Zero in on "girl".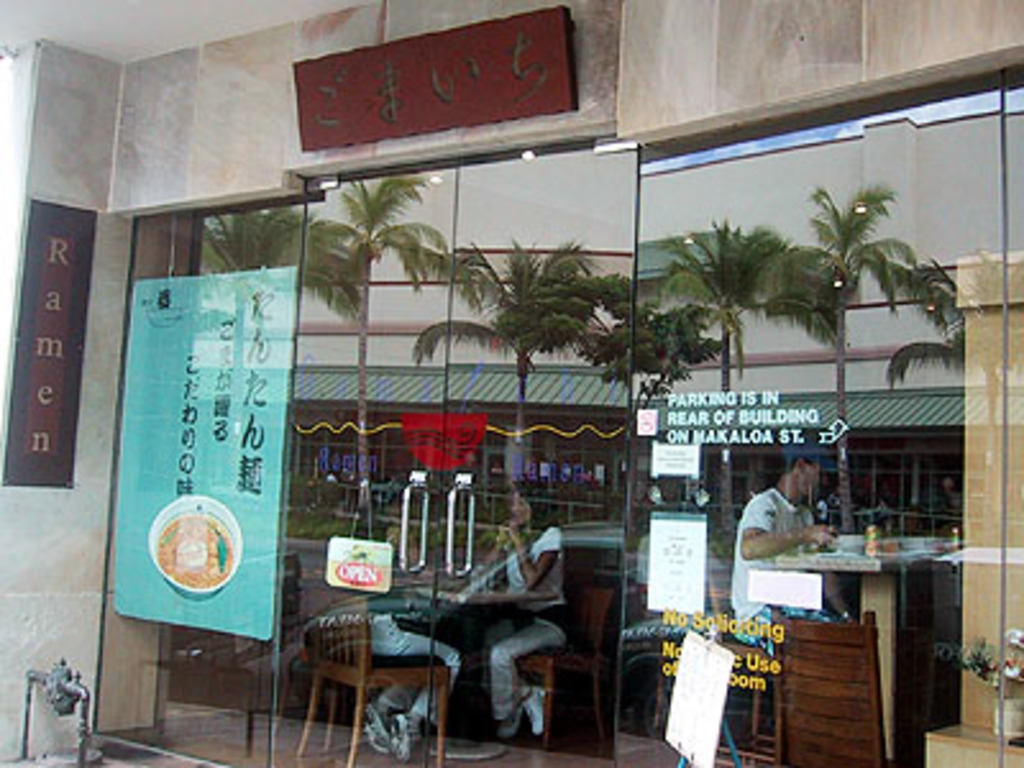
Zeroed in: {"left": 481, "top": 479, "right": 571, "bottom": 732}.
